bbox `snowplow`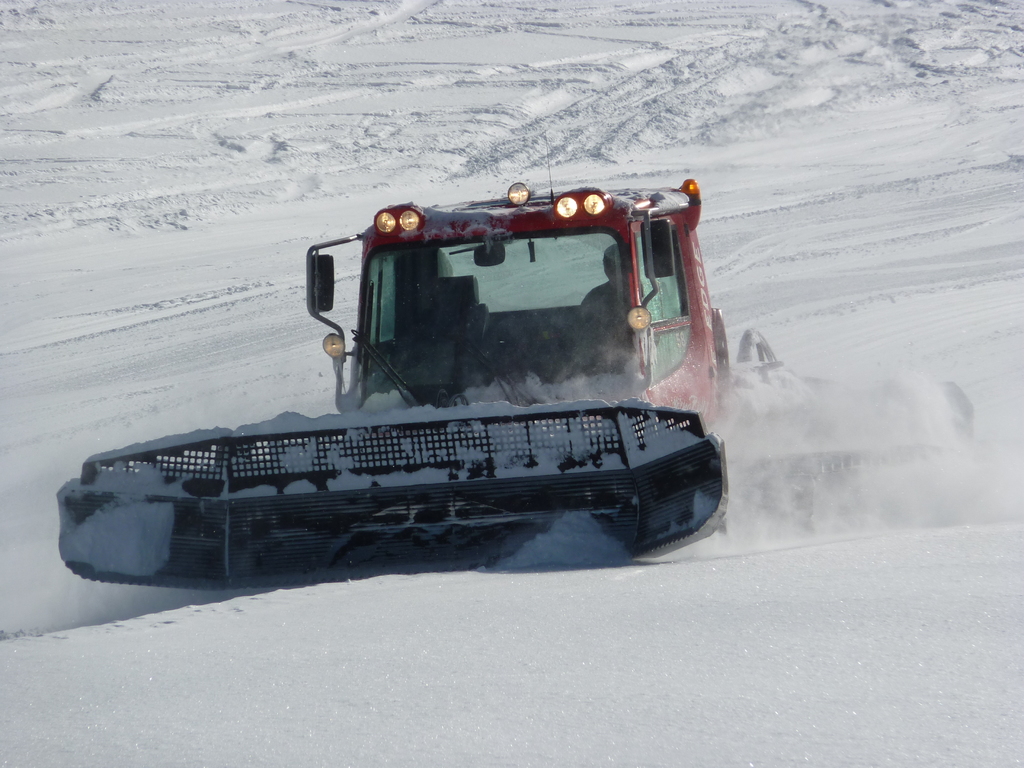
l=55, t=138, r=974, b=584
